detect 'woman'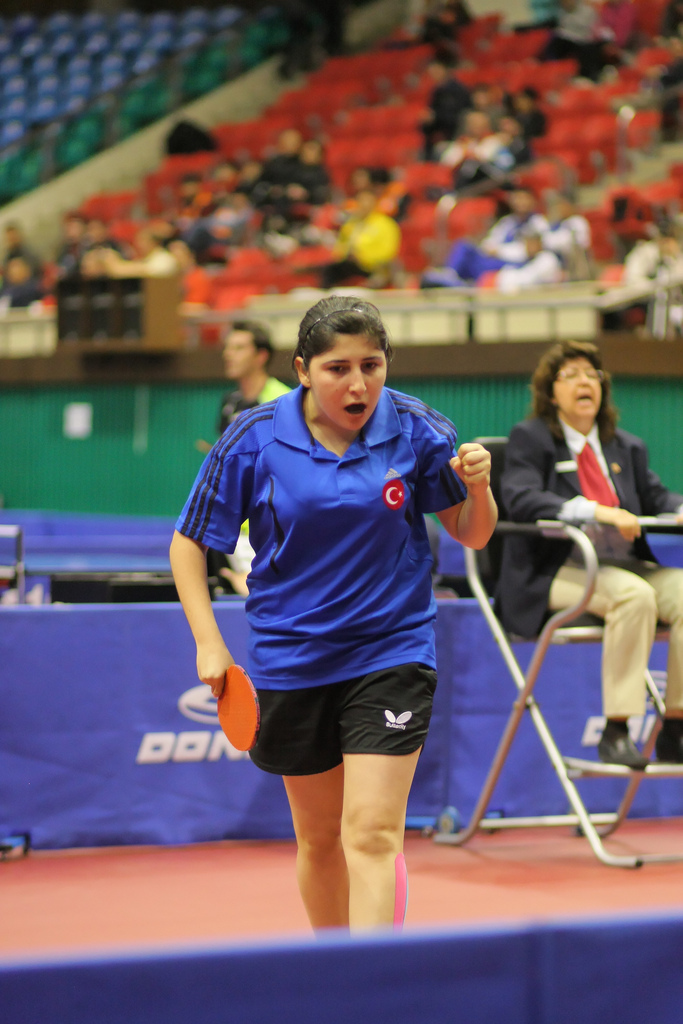
(163, 290, 490, 942)
